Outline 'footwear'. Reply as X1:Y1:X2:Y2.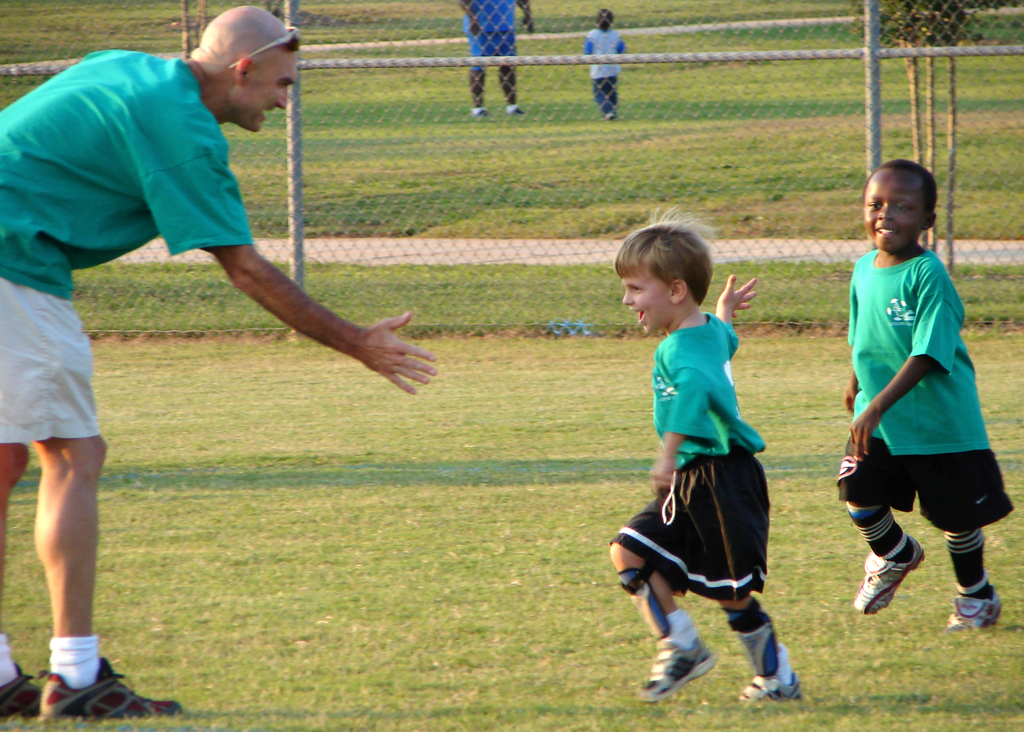
851:537:927:613.
